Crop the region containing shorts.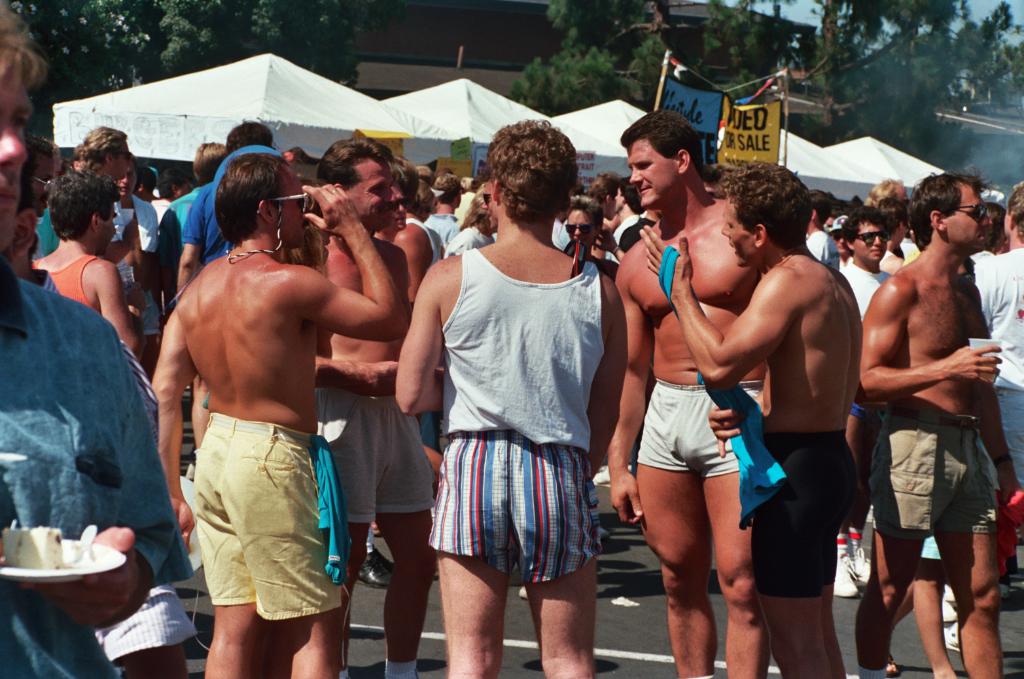
Crop region: select_region(186, 439, 346, 617).
